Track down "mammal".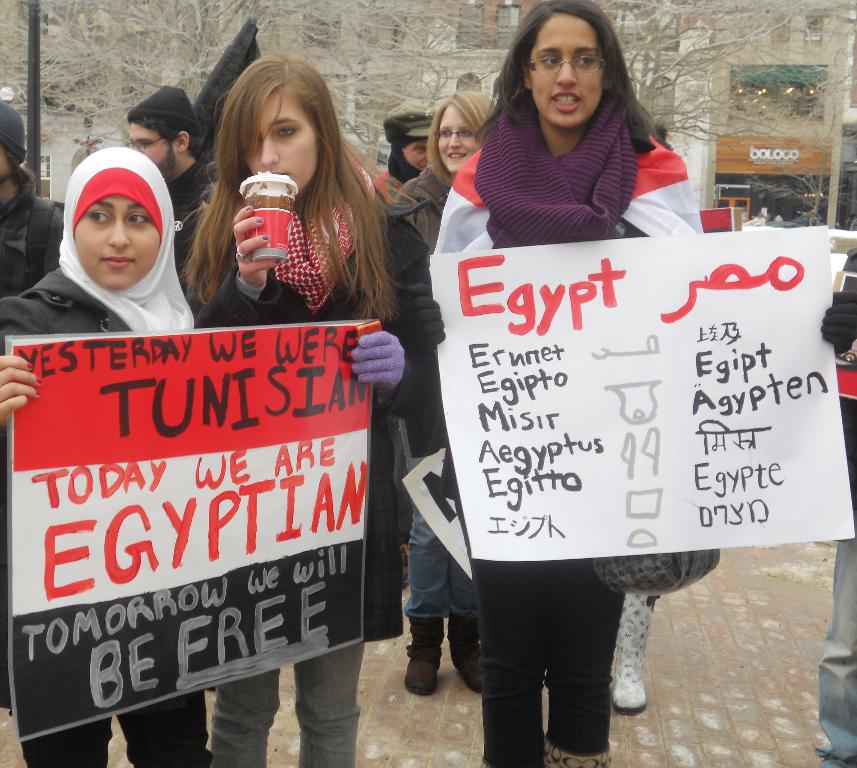
Tracked to [left=367, top=100, right=435, bottom=202].
